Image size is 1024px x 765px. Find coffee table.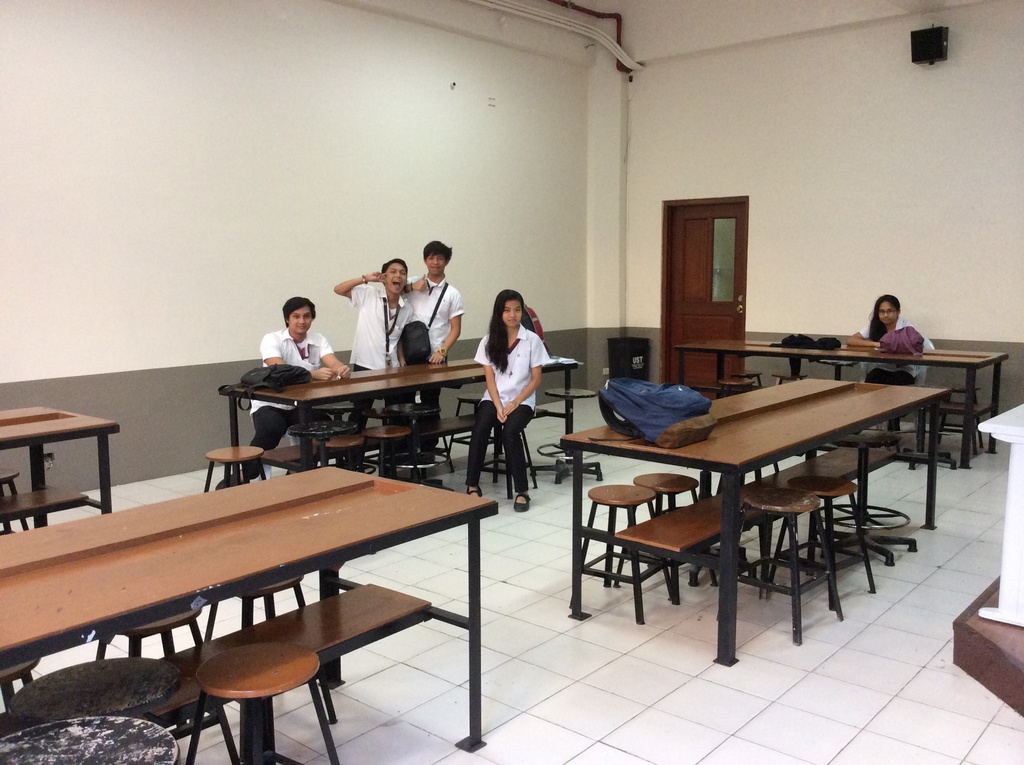
detection(581, 357, 925, 656).
